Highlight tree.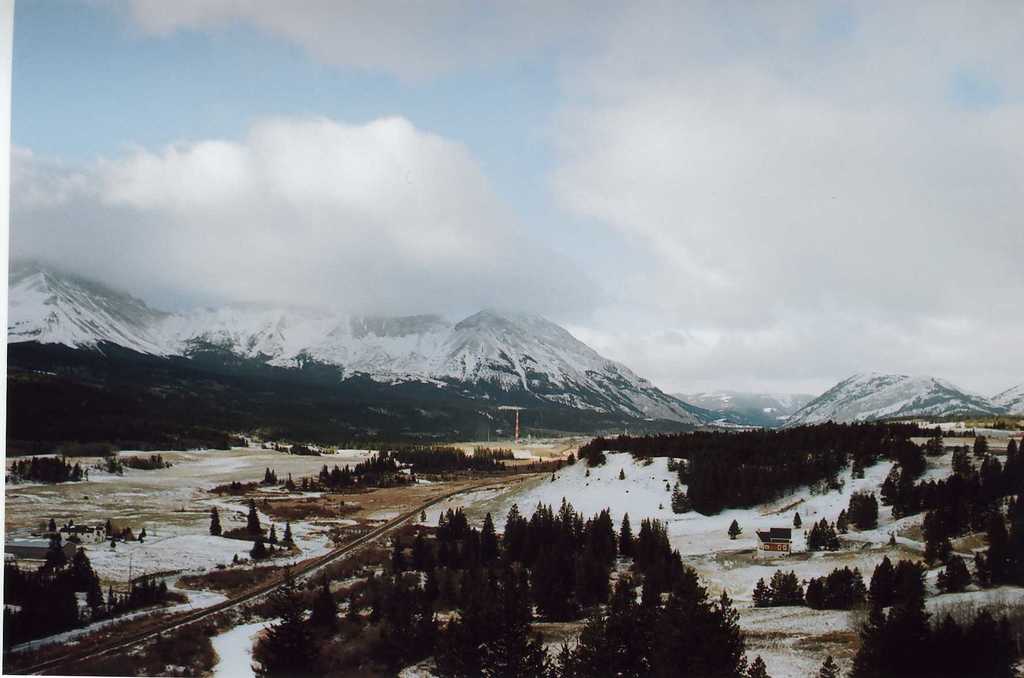
Highlighted region: {"x1": 937, "y1": 570, "x2": 943, "y2": 590}.
